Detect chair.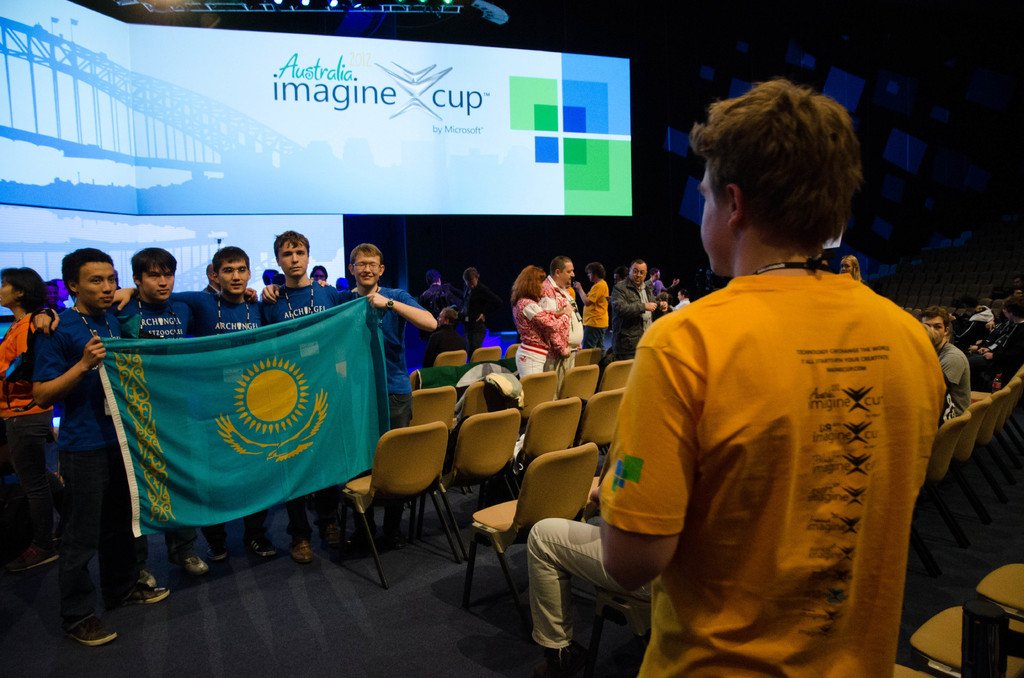
Detected at (left=1005, top=367, right=1023, bottom=425).
